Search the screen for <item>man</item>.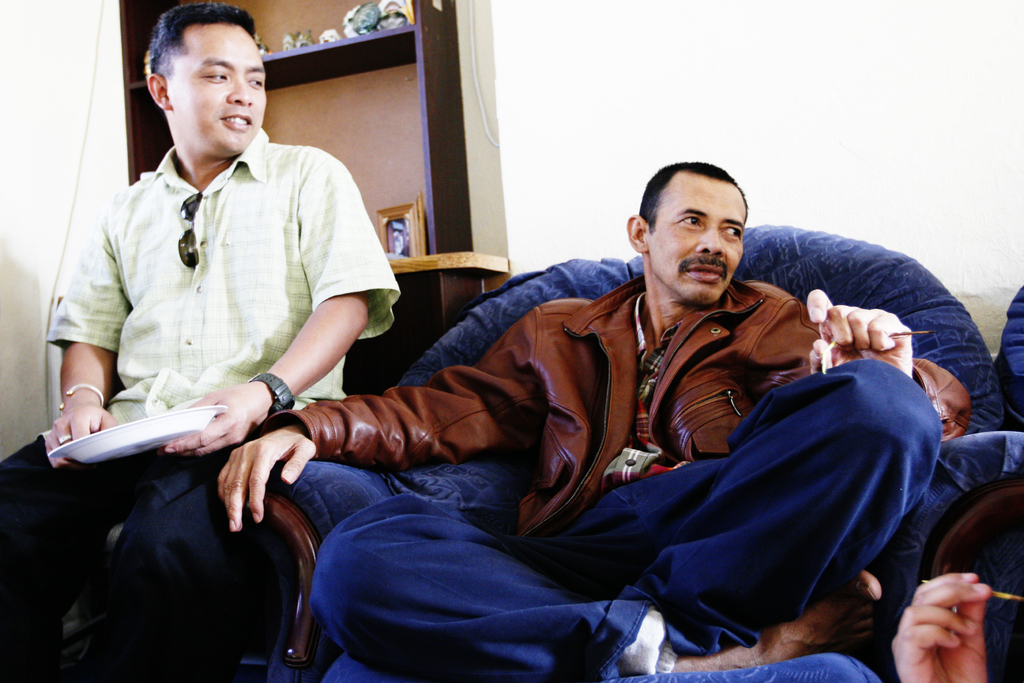
Found at select_region(202, 182, 969, 682).
